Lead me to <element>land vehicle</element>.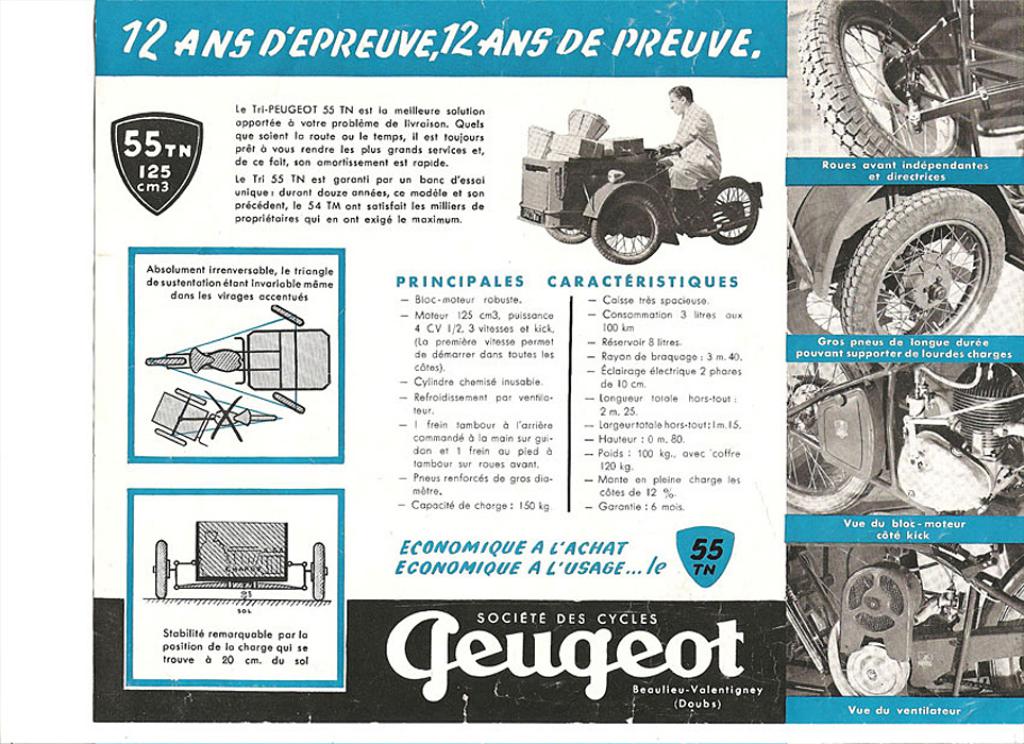
Lead to x1=785 y1=186 x2=1023 y2=337.
